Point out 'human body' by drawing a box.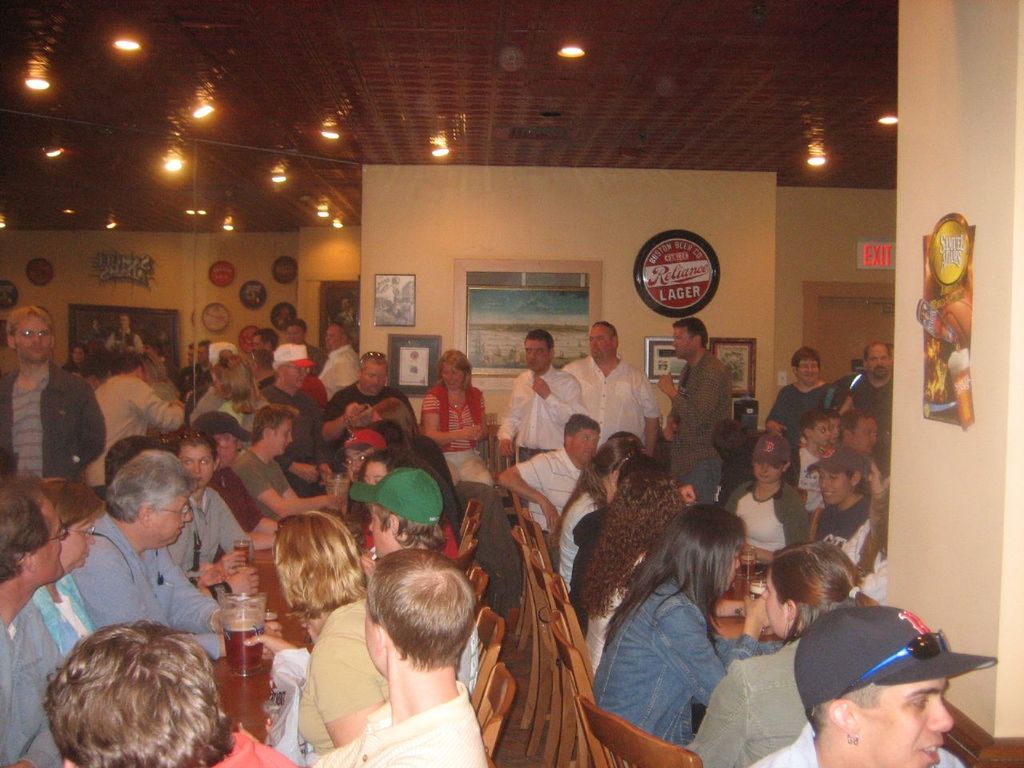
Rect(85, 321, 110, 337).
